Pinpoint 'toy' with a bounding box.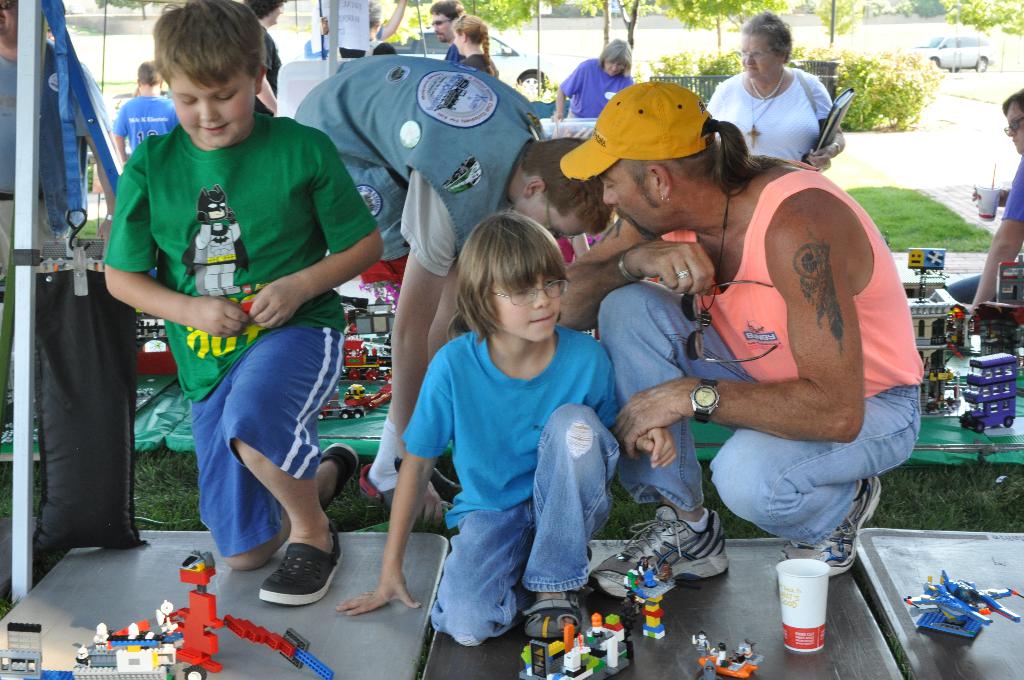
[x1=74, y1=152, x2=132, y2=191].
